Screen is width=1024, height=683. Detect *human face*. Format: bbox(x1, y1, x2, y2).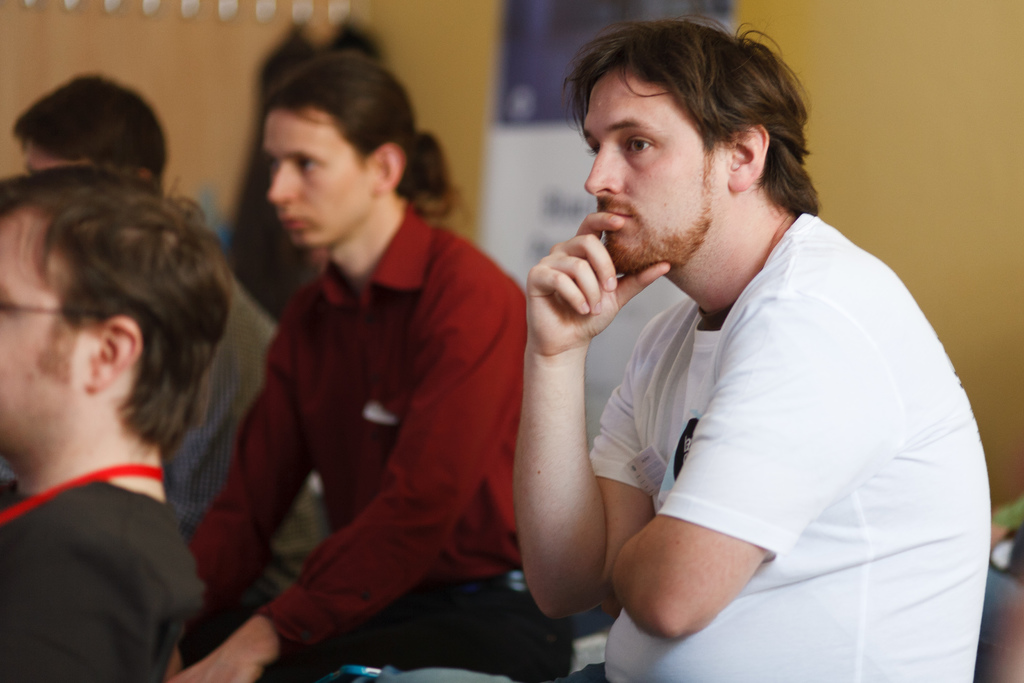
bbox(264, 103, 374, 251).
